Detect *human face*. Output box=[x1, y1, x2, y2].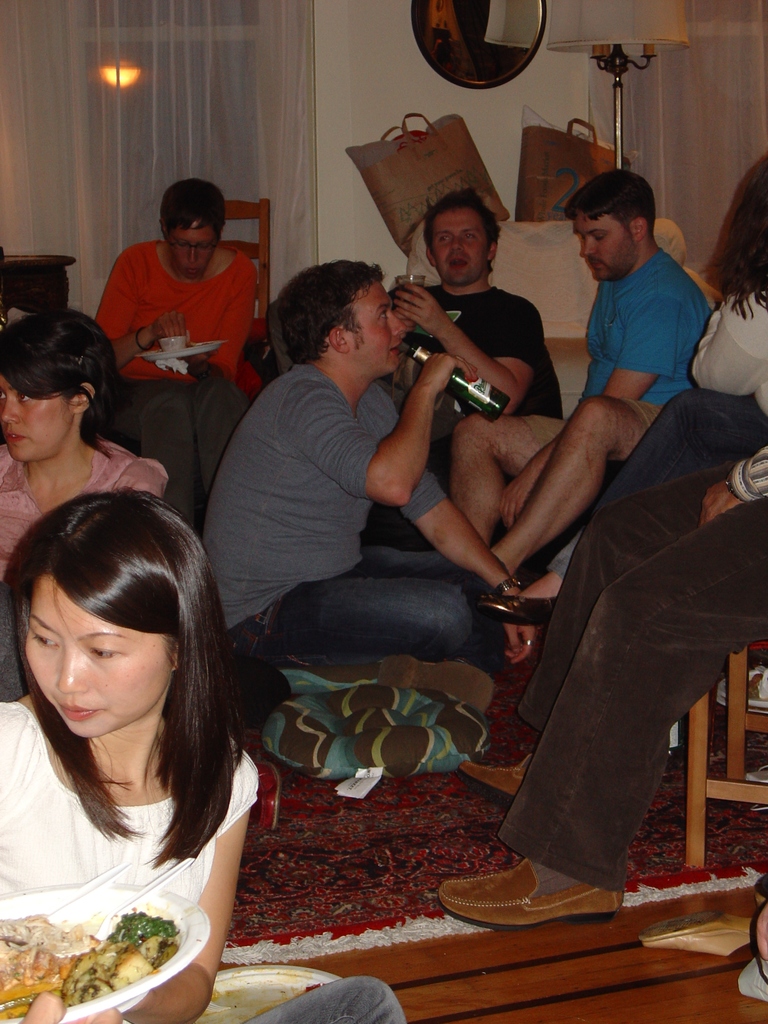
box=[168, 228, 214, 275].
